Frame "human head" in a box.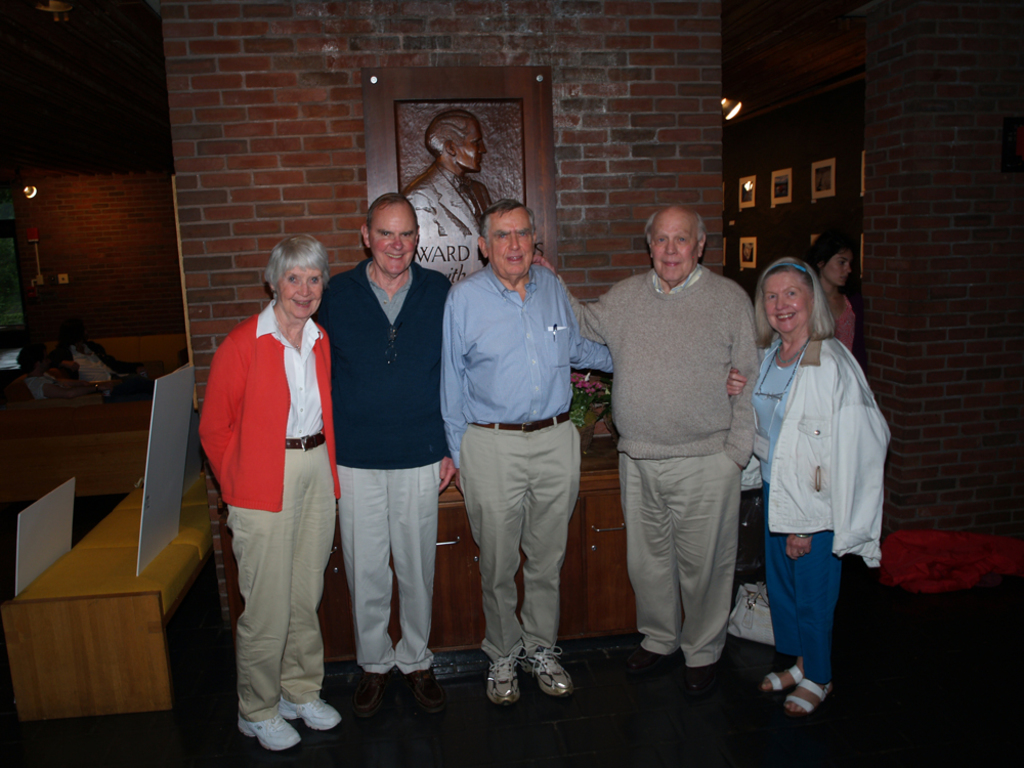
15/341/48/379.
